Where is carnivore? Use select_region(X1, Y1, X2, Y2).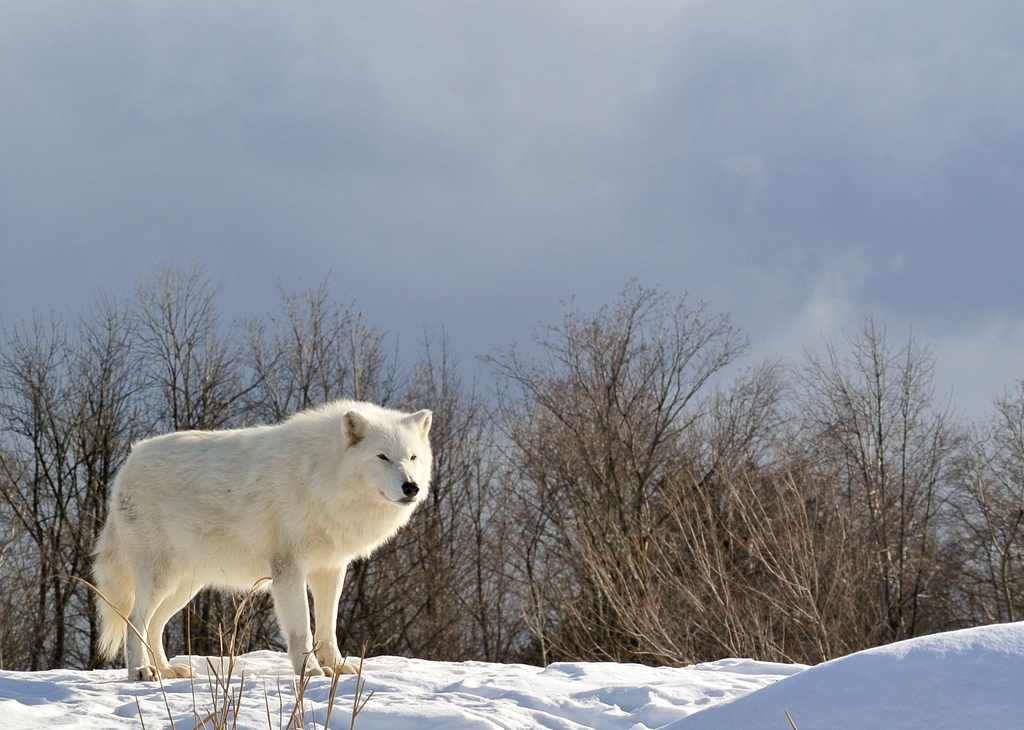
select_region(116, 402, 437, 695).
